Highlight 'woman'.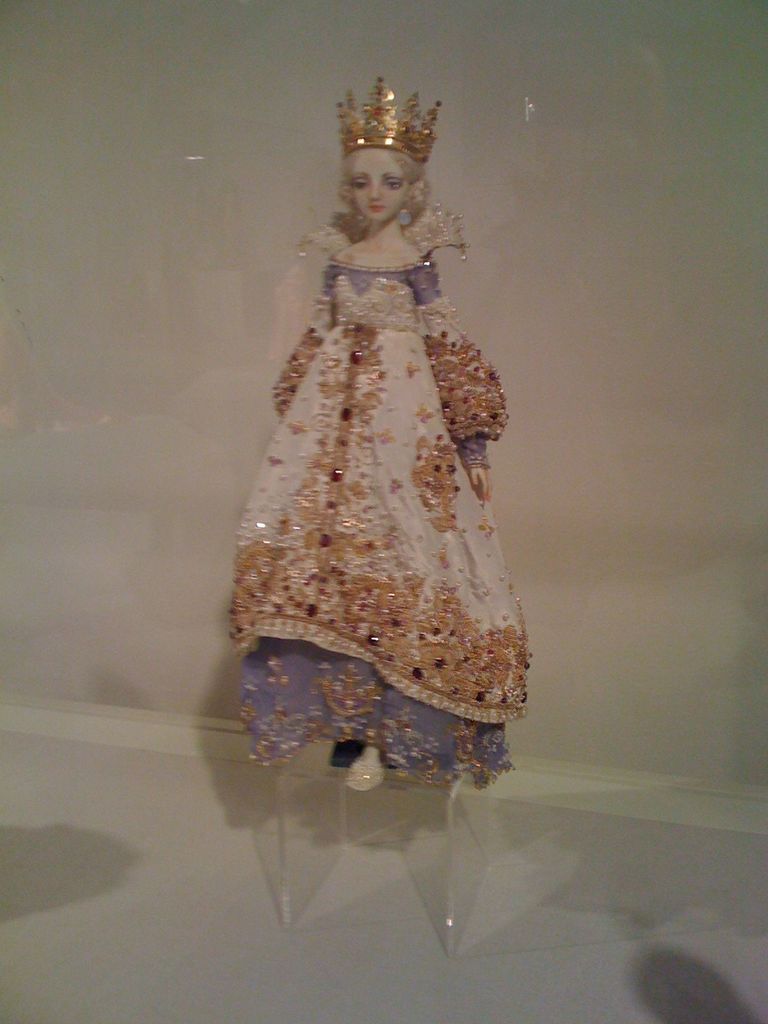
Highlighted region: region(204, 139, 535, 719).
